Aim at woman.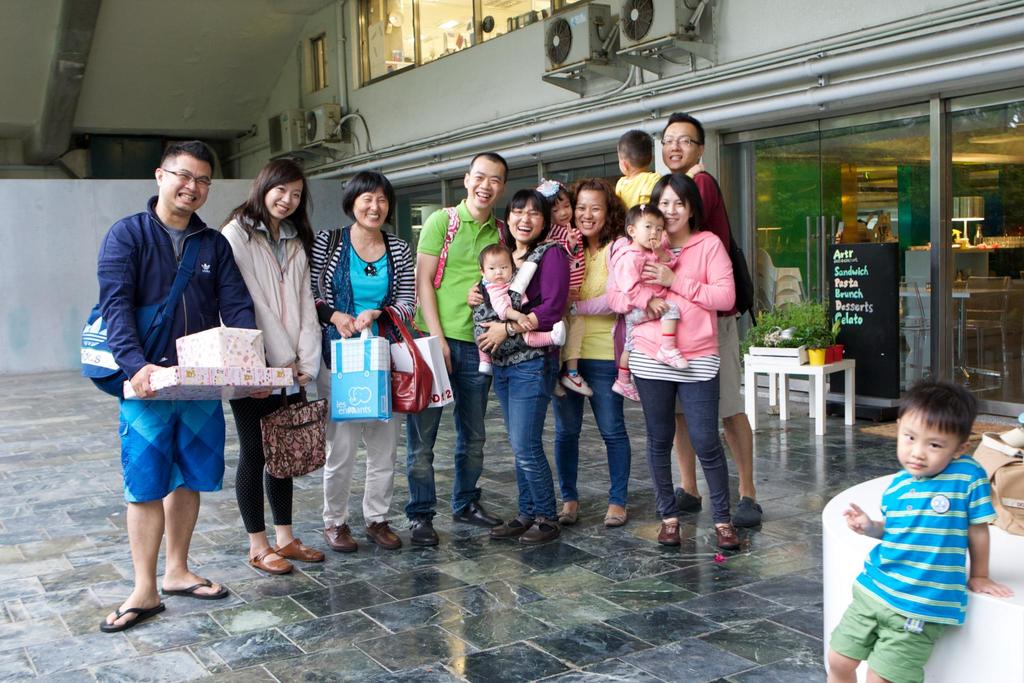
Aimed at (x1=545, y1=179, x2=626, y2=525).
